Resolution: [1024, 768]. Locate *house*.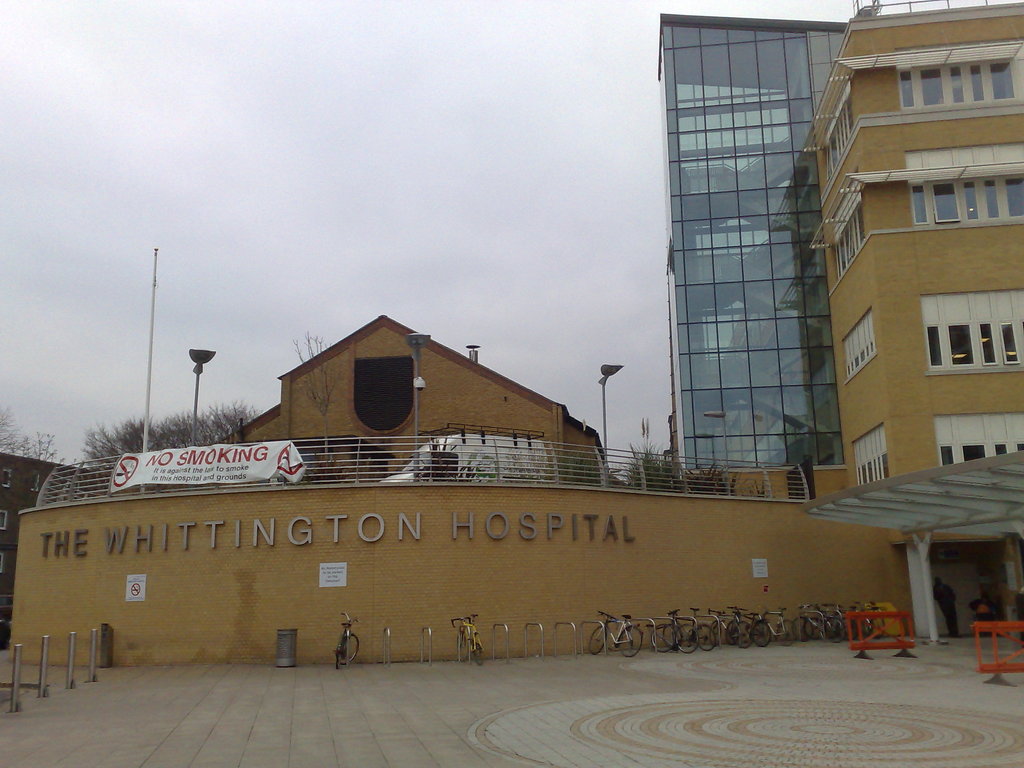
locate(182, 305, 609, 490).
